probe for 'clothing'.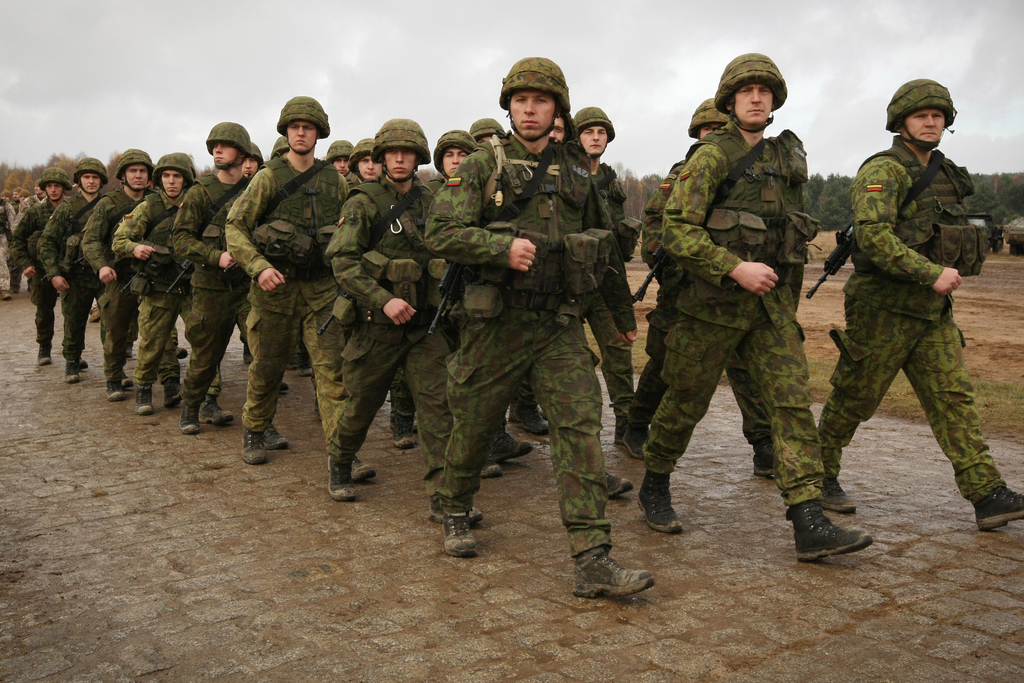
Probe result: box(416, 119, 625, 570).
